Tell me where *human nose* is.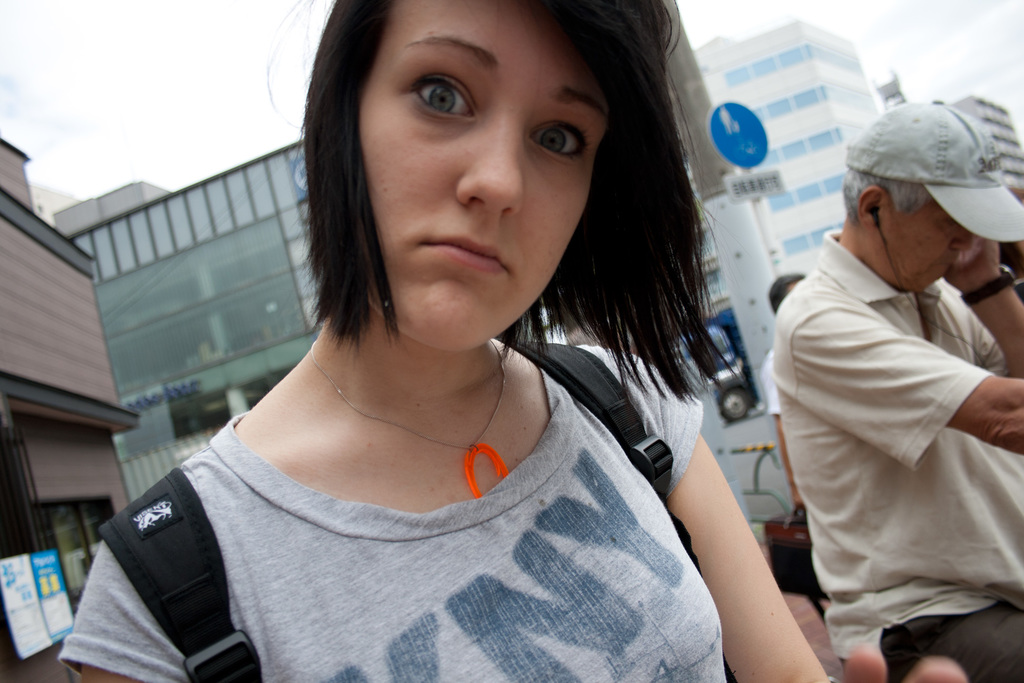
*human nose* is at bbox=(457, 115, 524, 204).
